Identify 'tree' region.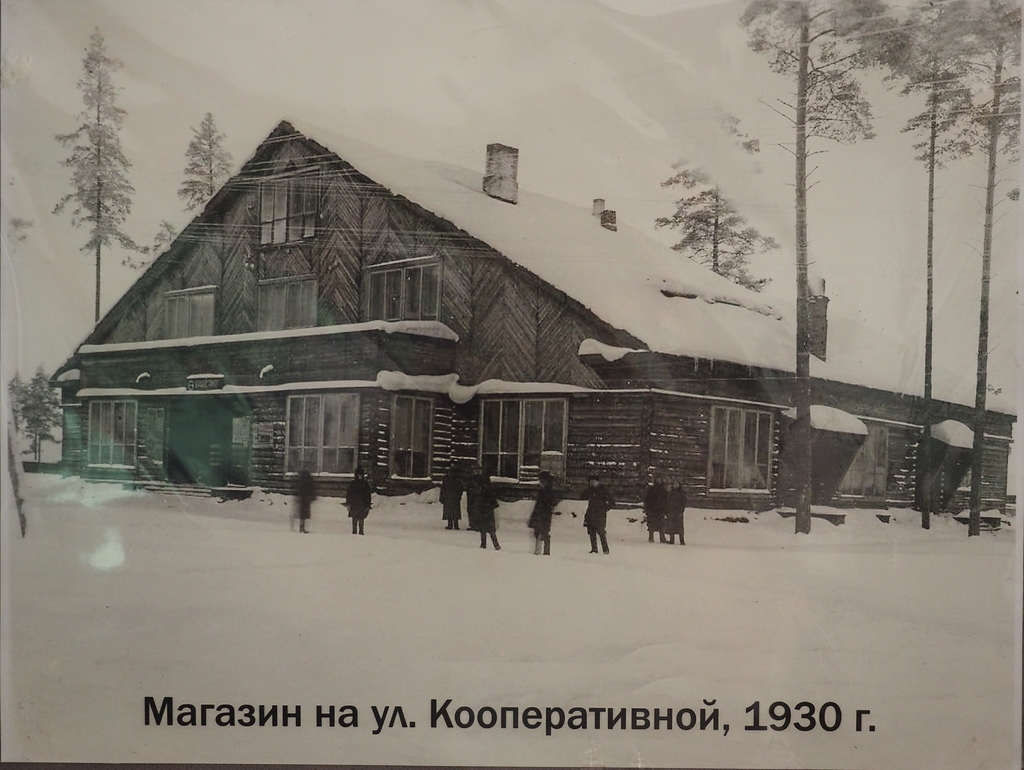
Region: (124,111,234,268).
